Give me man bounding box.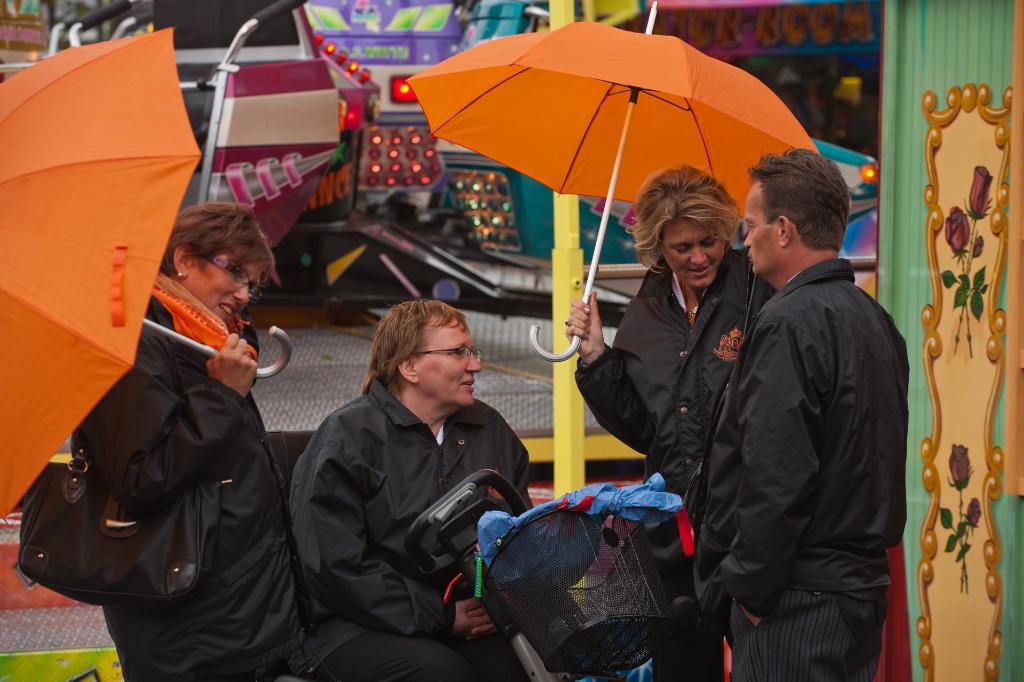
{"left": 688, "top": 122, "right": 916, "bottom": 681}.
